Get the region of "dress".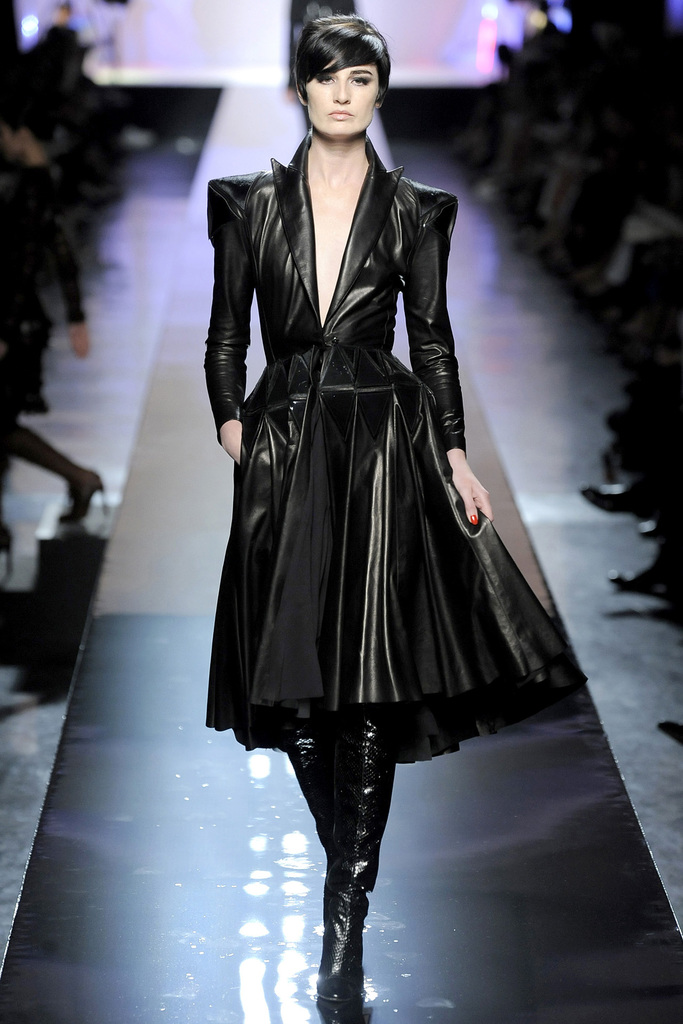
204 135 589 755.
